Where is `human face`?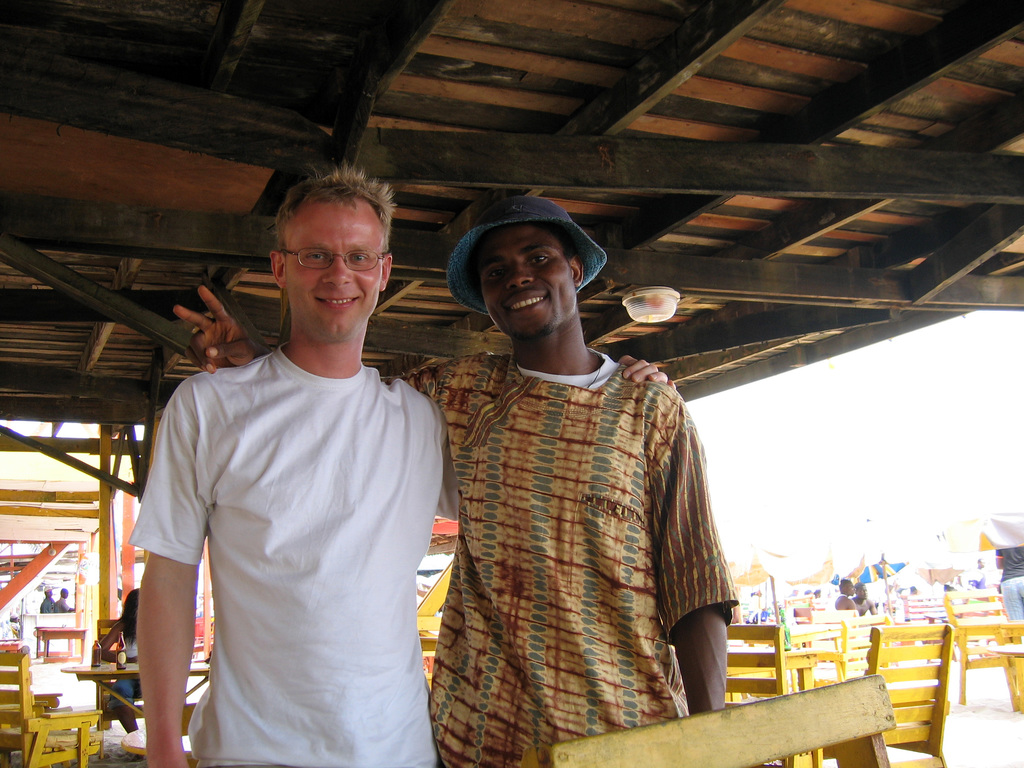
<box>483,226,578,336</box>.
